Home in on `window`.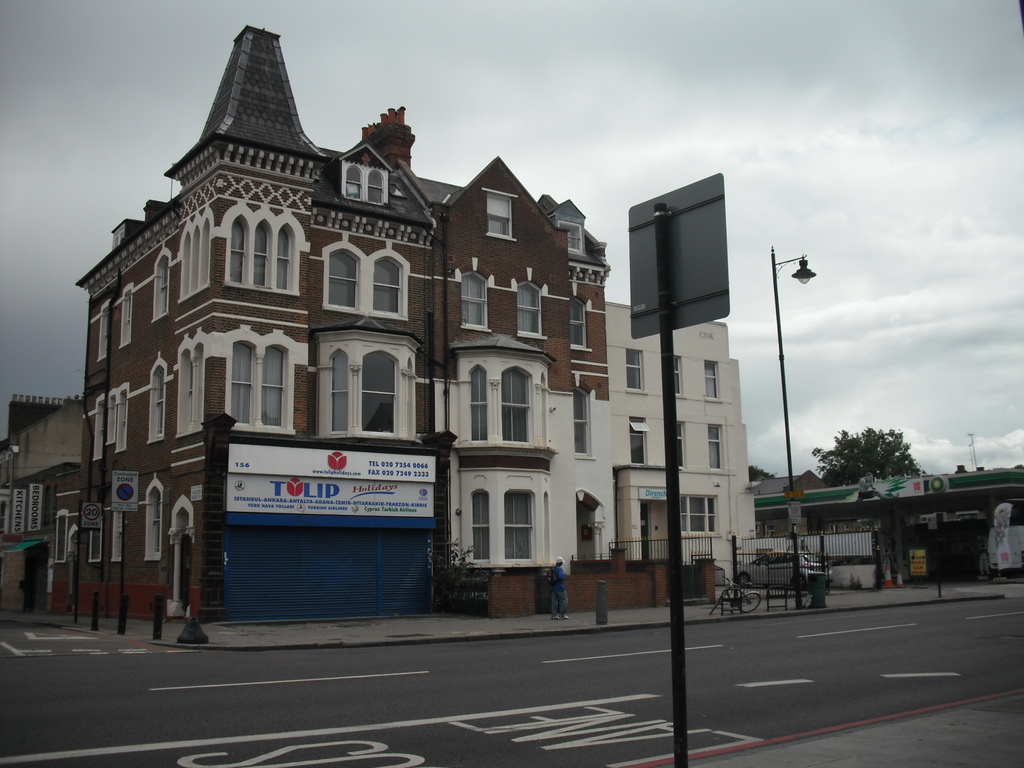
Homed in at bbox=[320, 233, 413, 320].
